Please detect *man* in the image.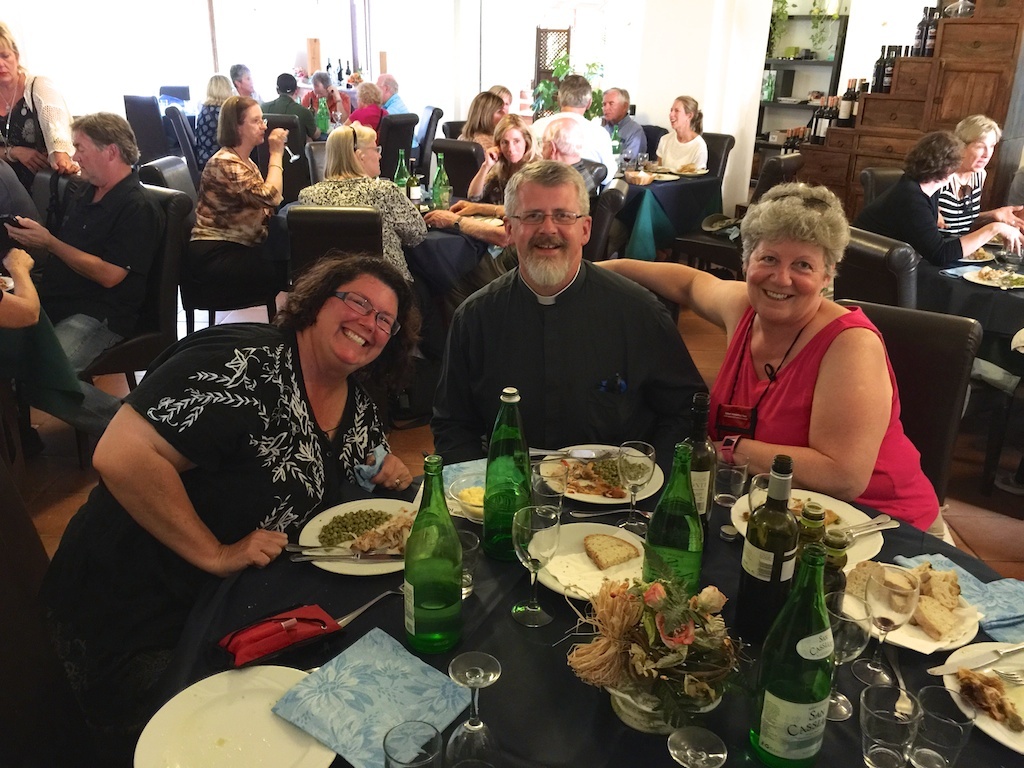
(4, 110, 161, 427).
